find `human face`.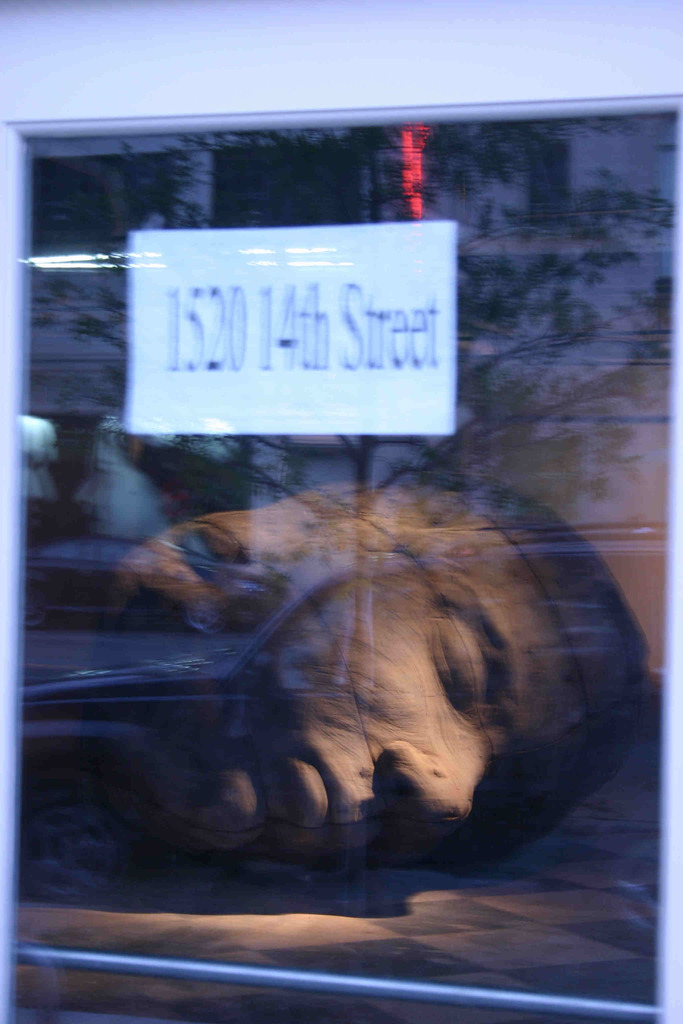
[169,517,586,876].
